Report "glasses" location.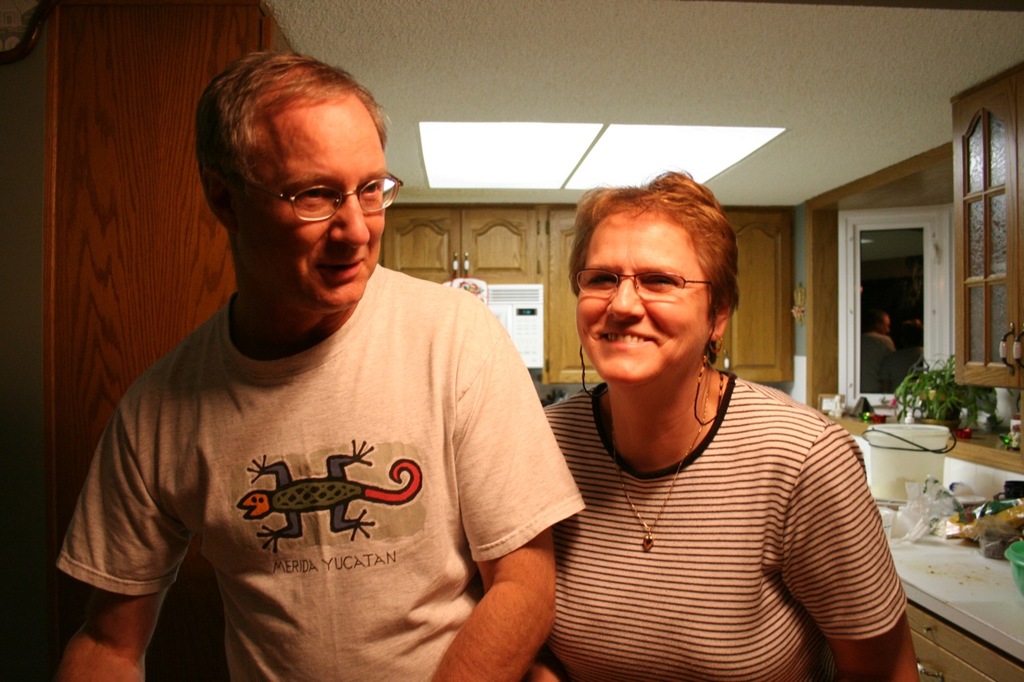
Report: select_region(571, 269, 711, 297).
